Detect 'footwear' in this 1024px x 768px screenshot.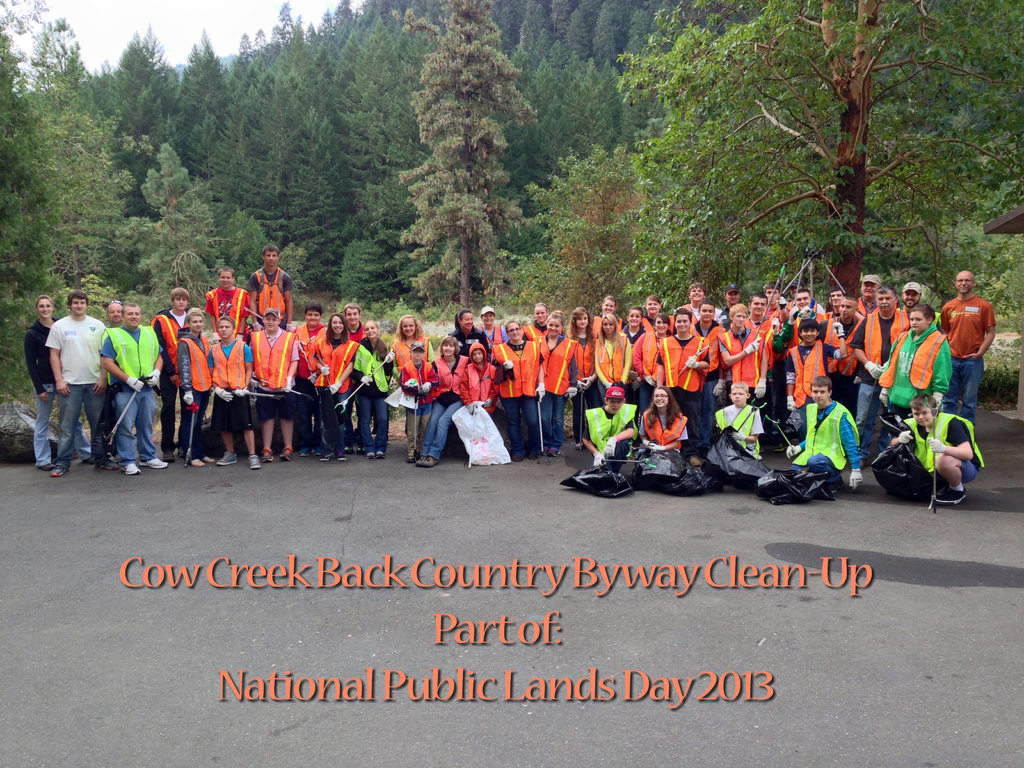
Detection: detection(263, 446, 274, 463).
